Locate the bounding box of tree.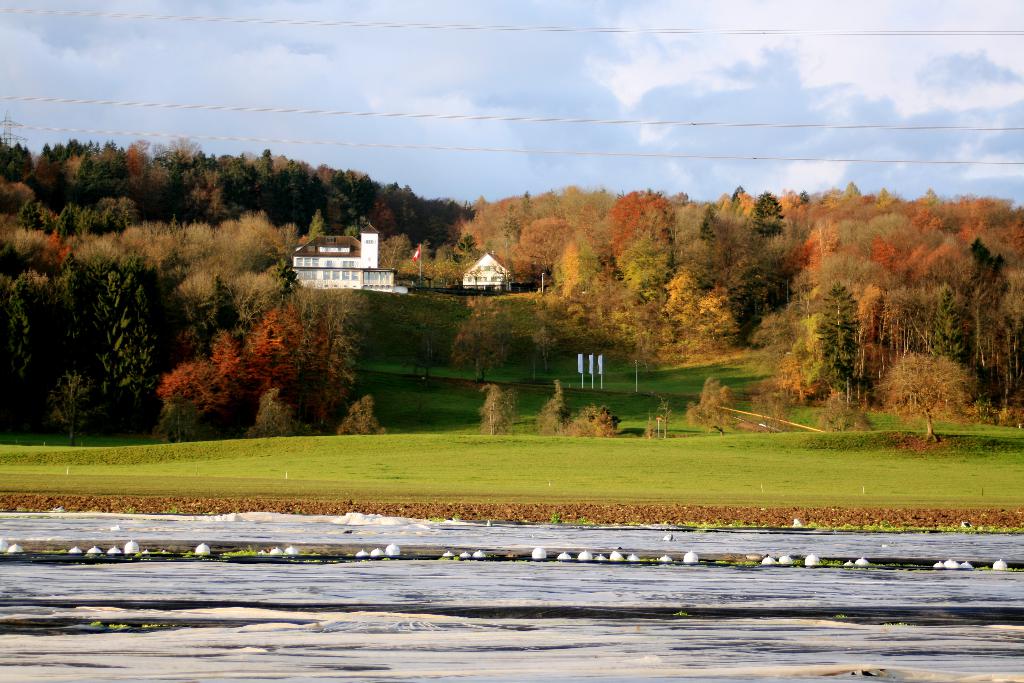
Bounding box: <box>809,272,867,431</box>.
